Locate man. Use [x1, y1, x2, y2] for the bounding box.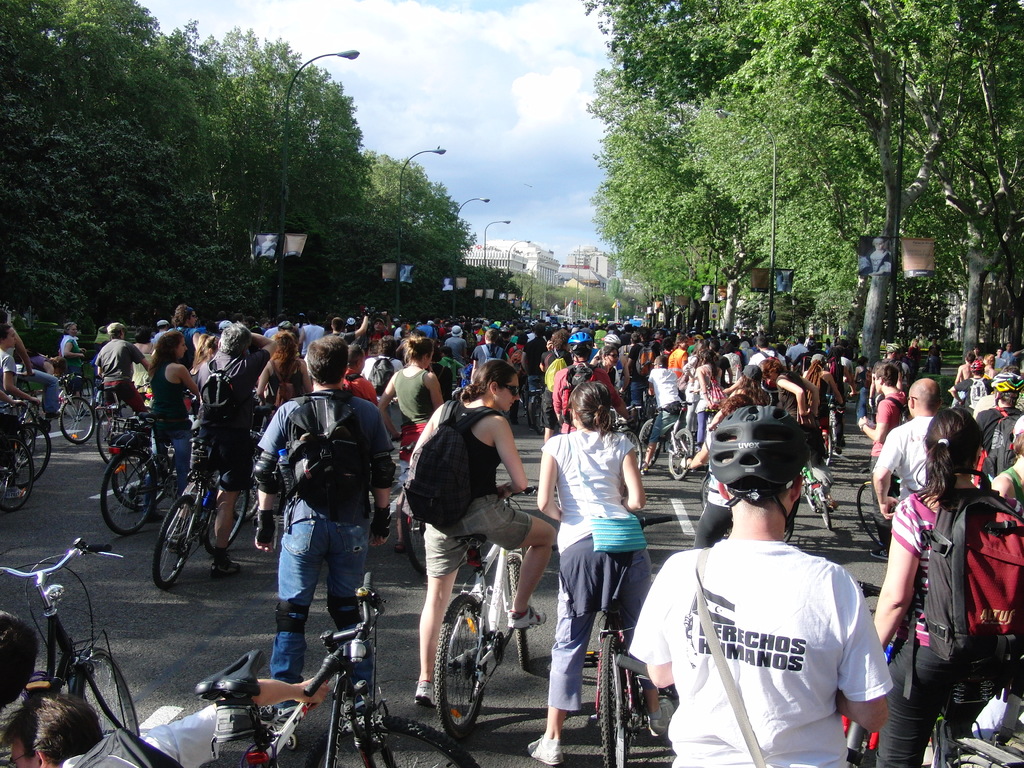
[0, 683, 330, 767].
